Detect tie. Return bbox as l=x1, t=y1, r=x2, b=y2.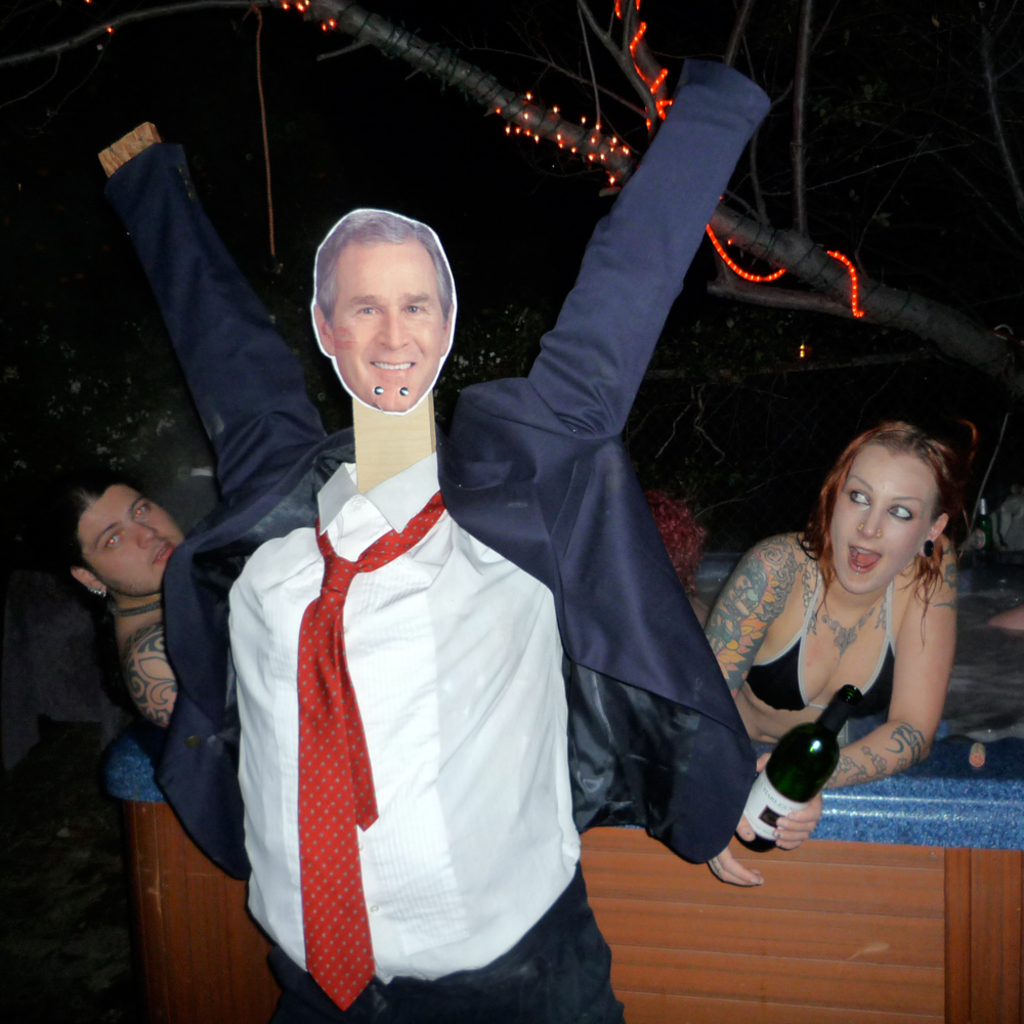
l=298, t=484, r=444, b=1008.
